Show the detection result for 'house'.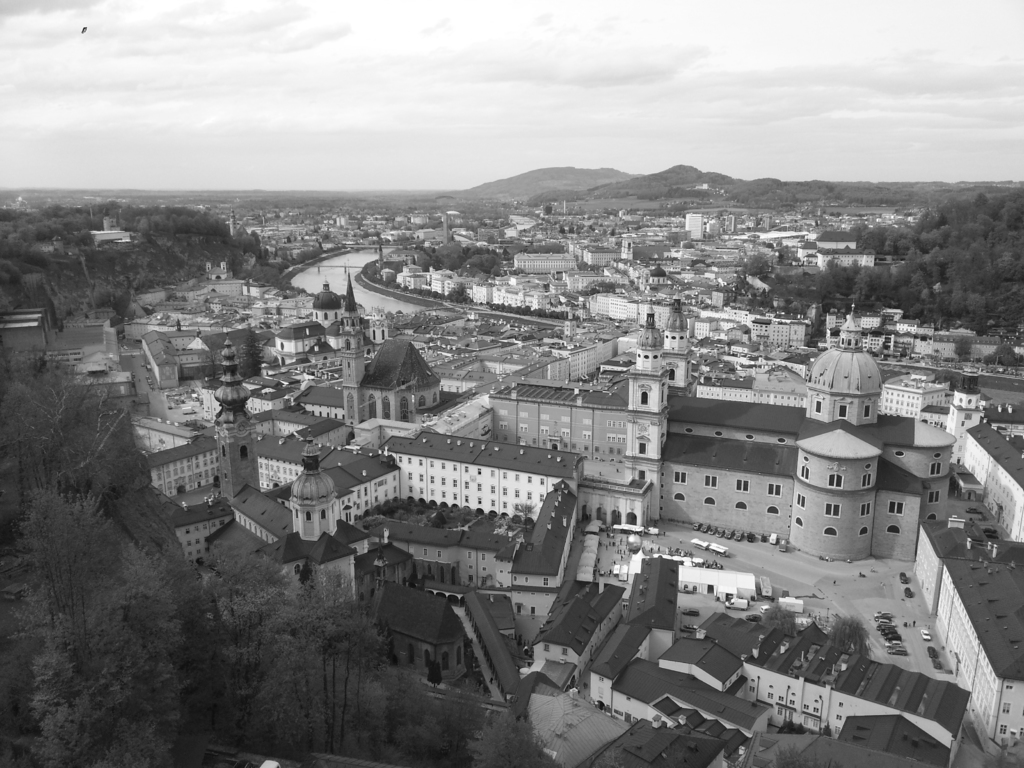
(left=394, top=262, right=422, bottom=303).
